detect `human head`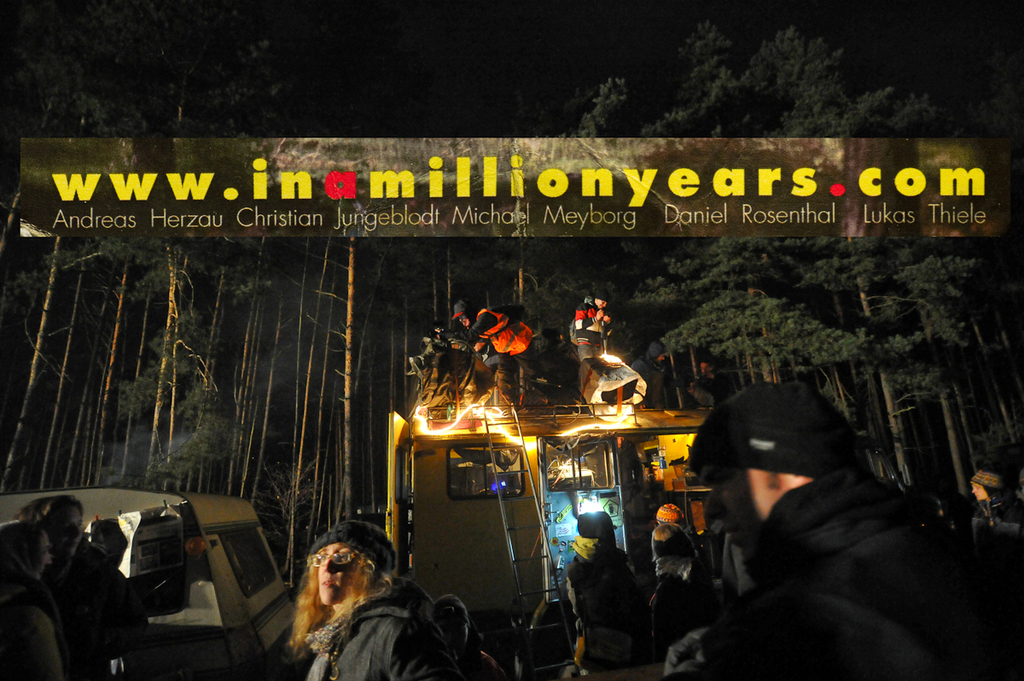
(x1=653, y1=501, x2=686, y2=525)
